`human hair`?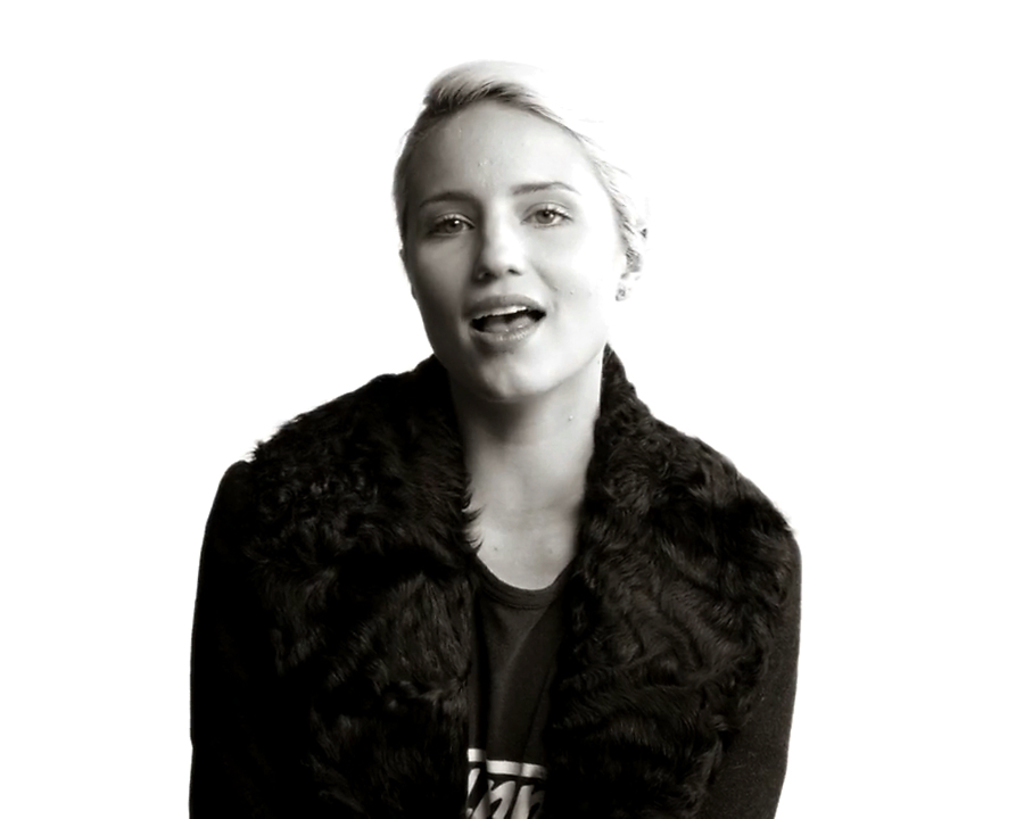
394,59,645,312
